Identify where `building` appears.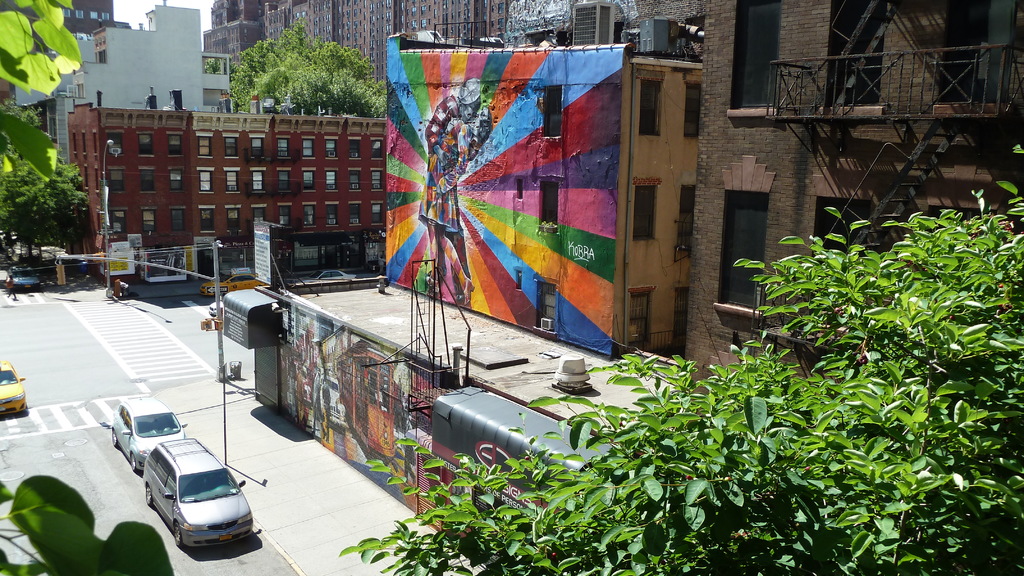
Appears at l=61, t=0, r=113, b=39.
